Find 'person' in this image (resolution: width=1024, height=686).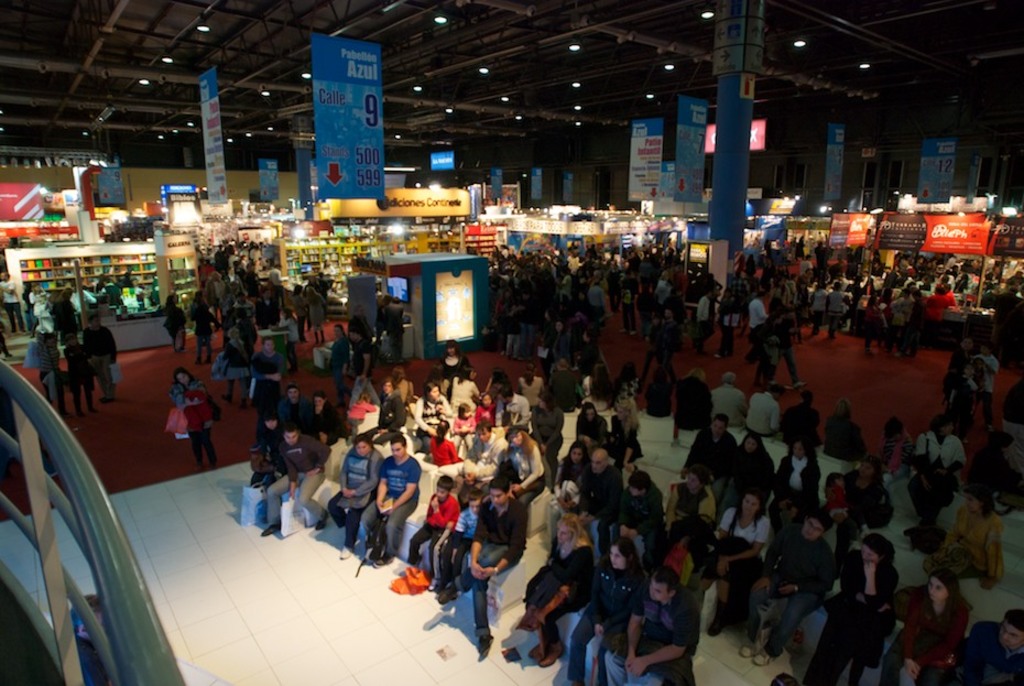
l=435, t=476, r=527, b=658.
